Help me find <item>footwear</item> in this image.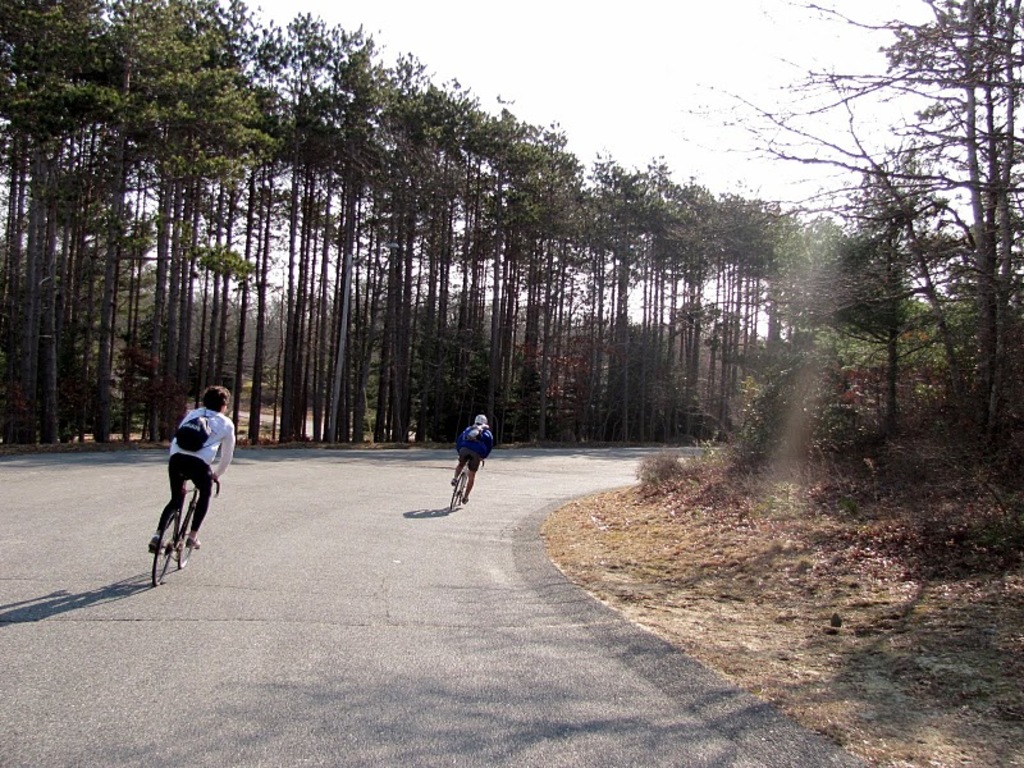
Found it: bbox(447, 477, 456, 489).
